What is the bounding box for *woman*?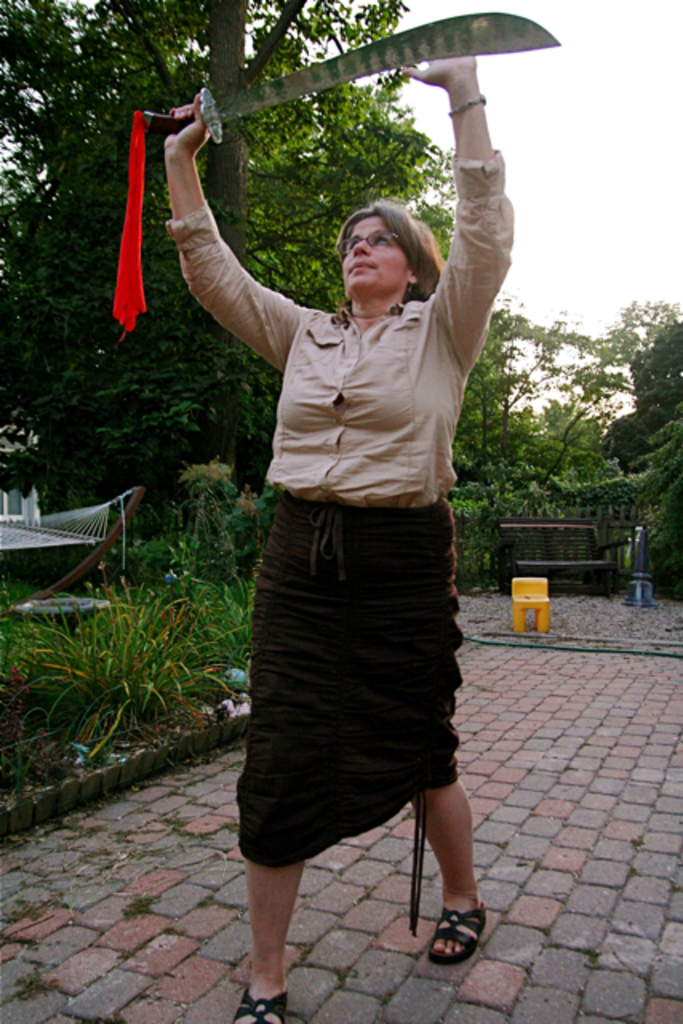
box=[166, 90, 523, 968].
